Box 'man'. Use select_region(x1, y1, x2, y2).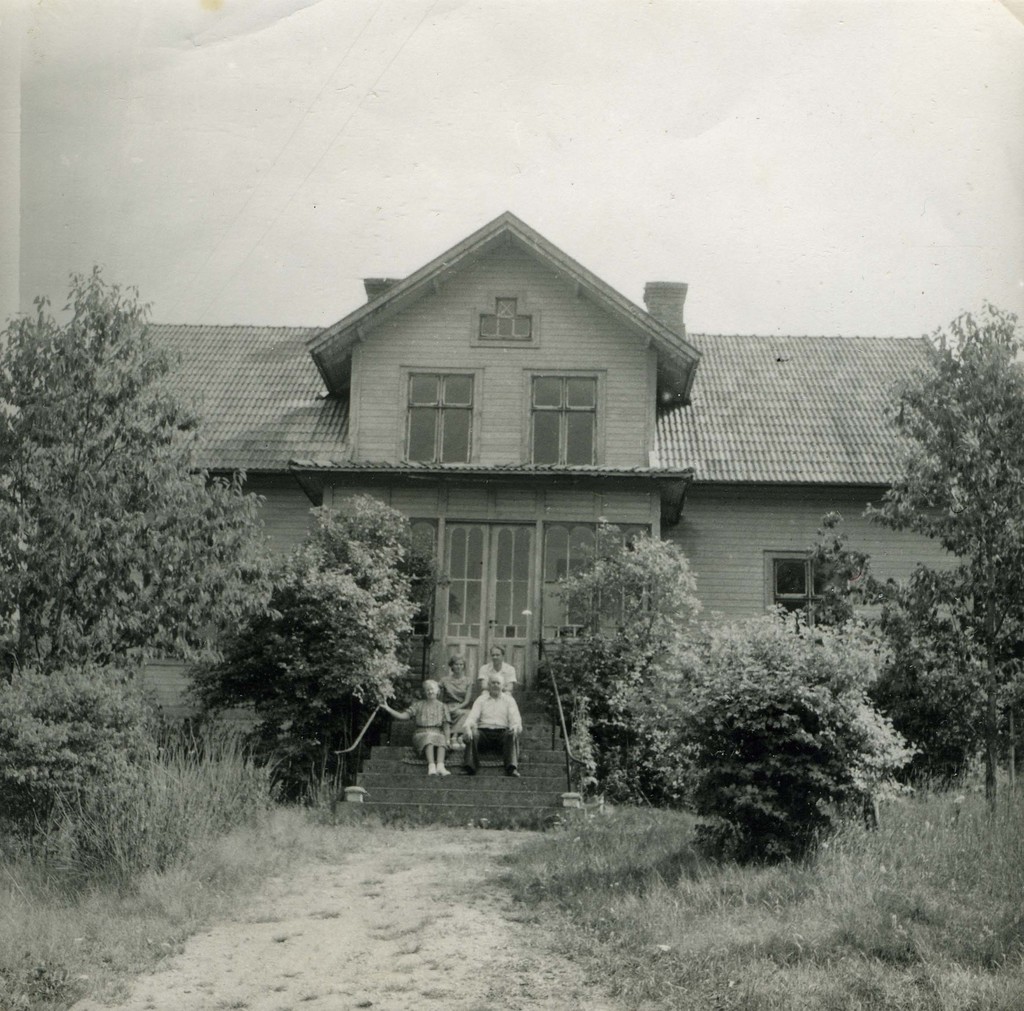
select_region(477, 643, 518, 690).
